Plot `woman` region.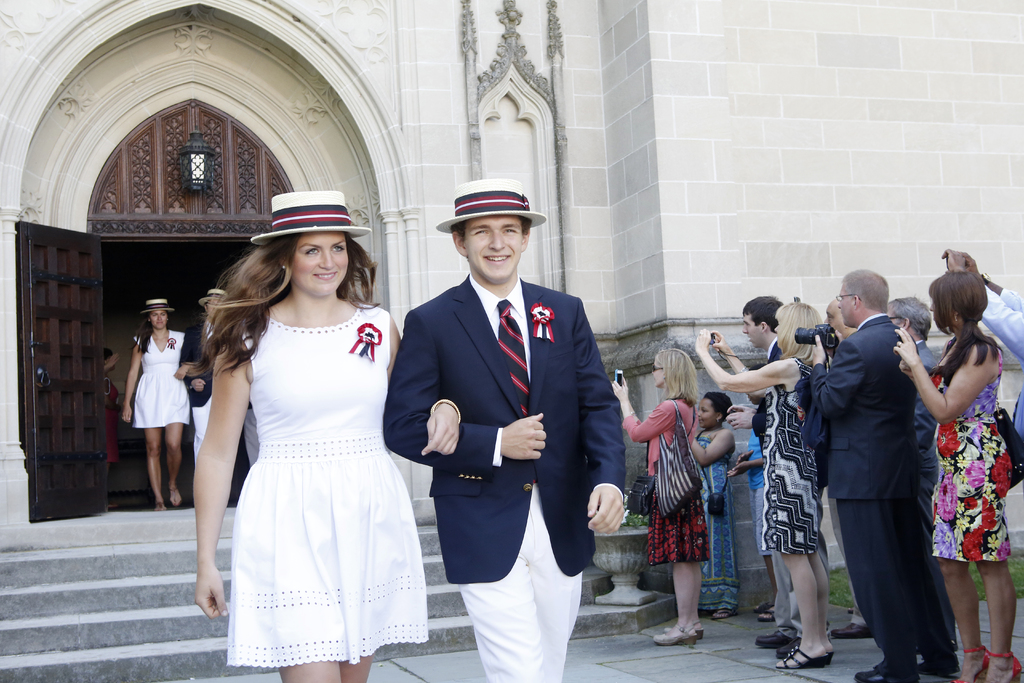
Plotted at select_region(691, 302, 820, 676).
